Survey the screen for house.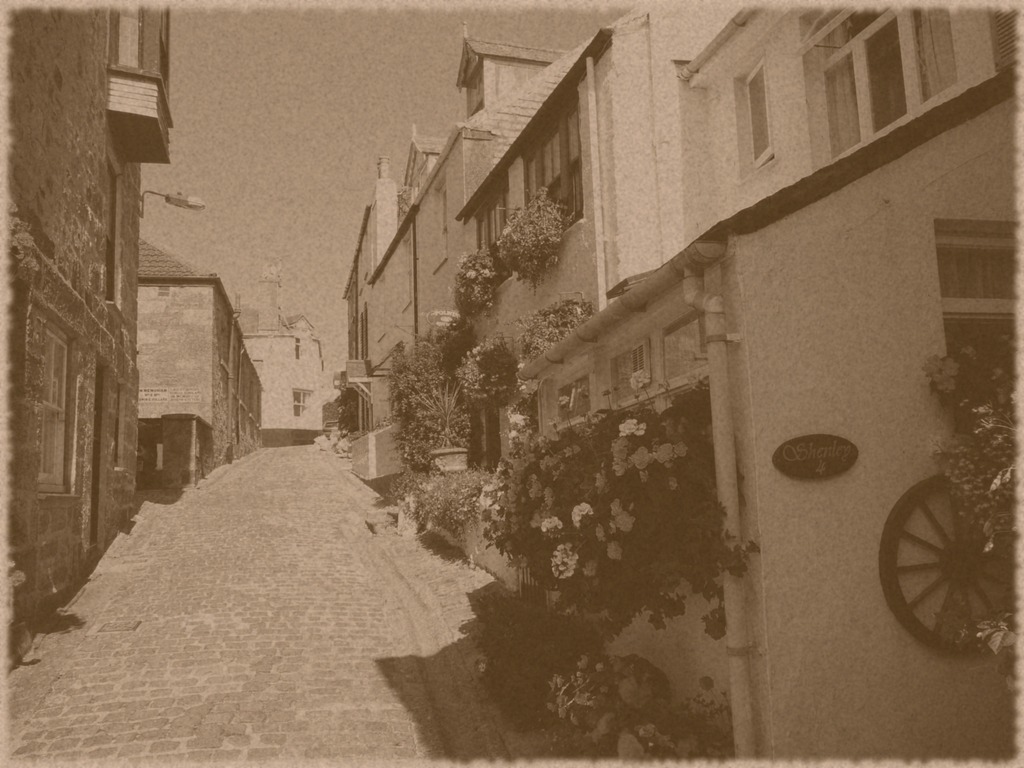
Survey found: {"x1": 0, "y1": 0, "x2": 325, "y2": 680}.
